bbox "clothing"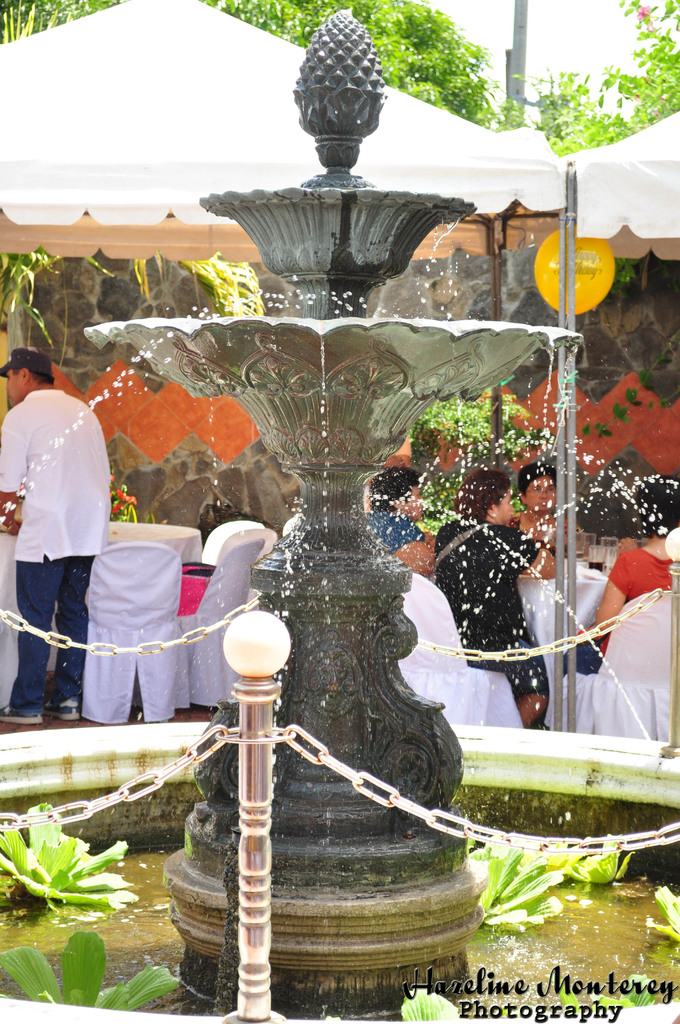
l=437, t=527, r=535, b=685
